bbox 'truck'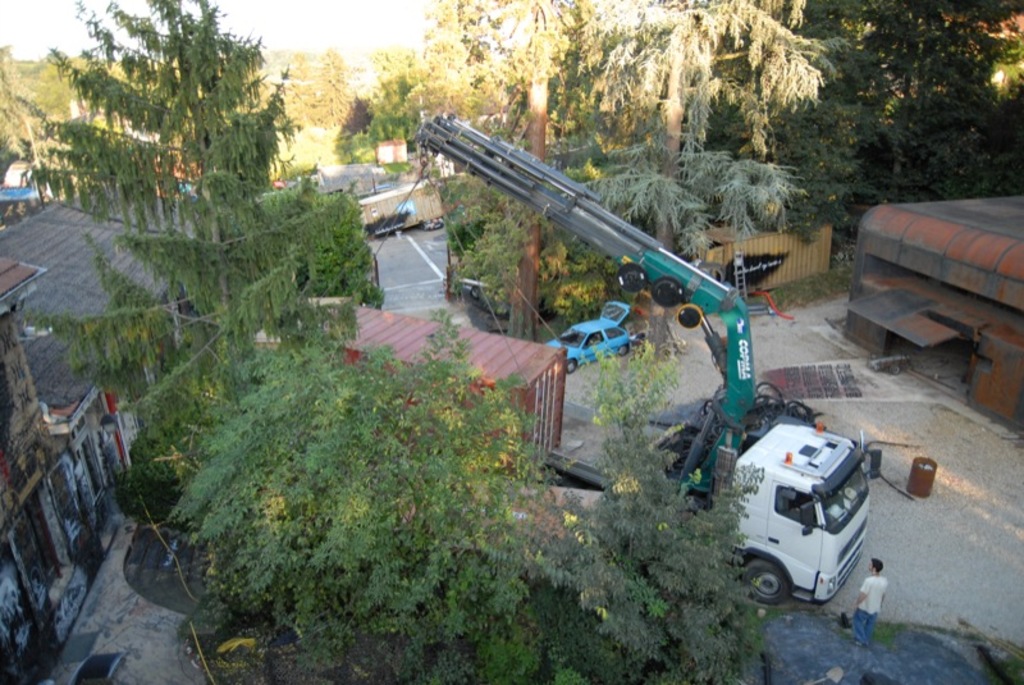
box=[257, 108, 893, 607]
